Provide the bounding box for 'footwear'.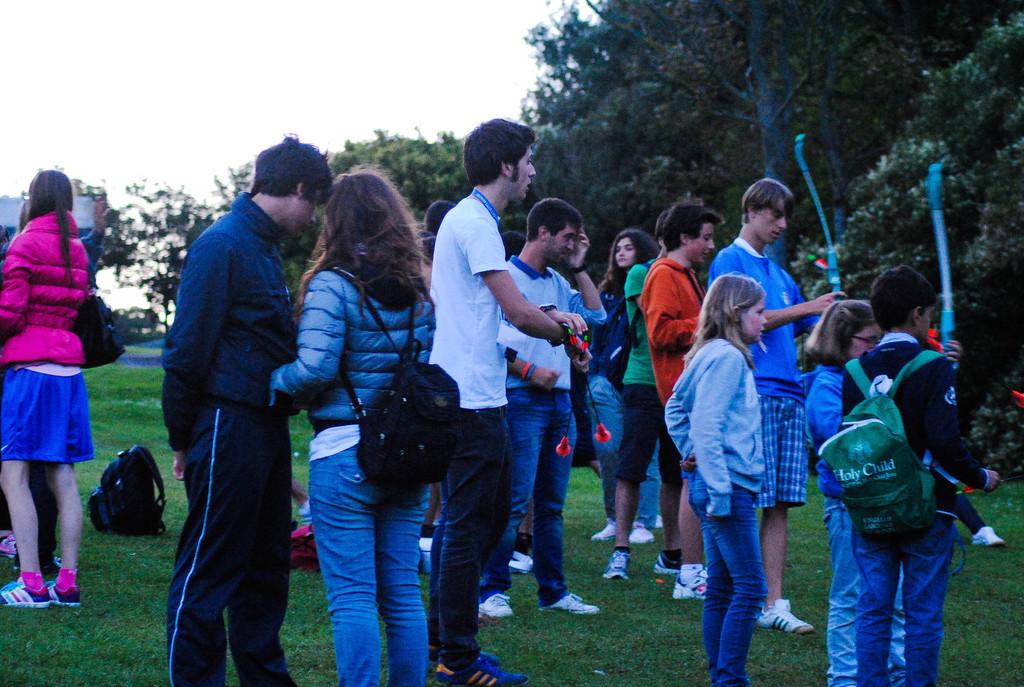
(x1=506, y1=549, x2=532, y2=571).
